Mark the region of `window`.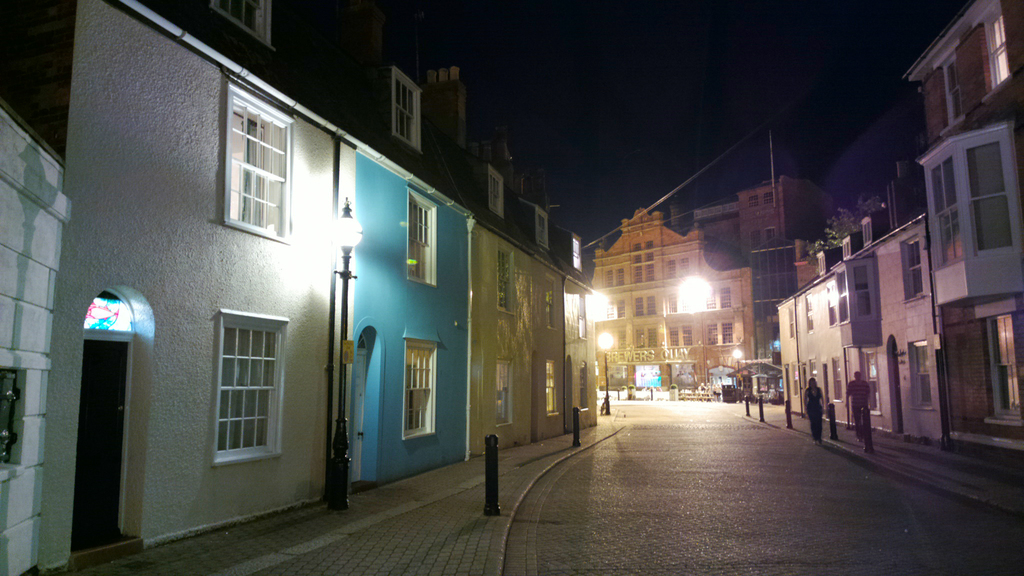
Region: rect(0, 370, 15, 464).
